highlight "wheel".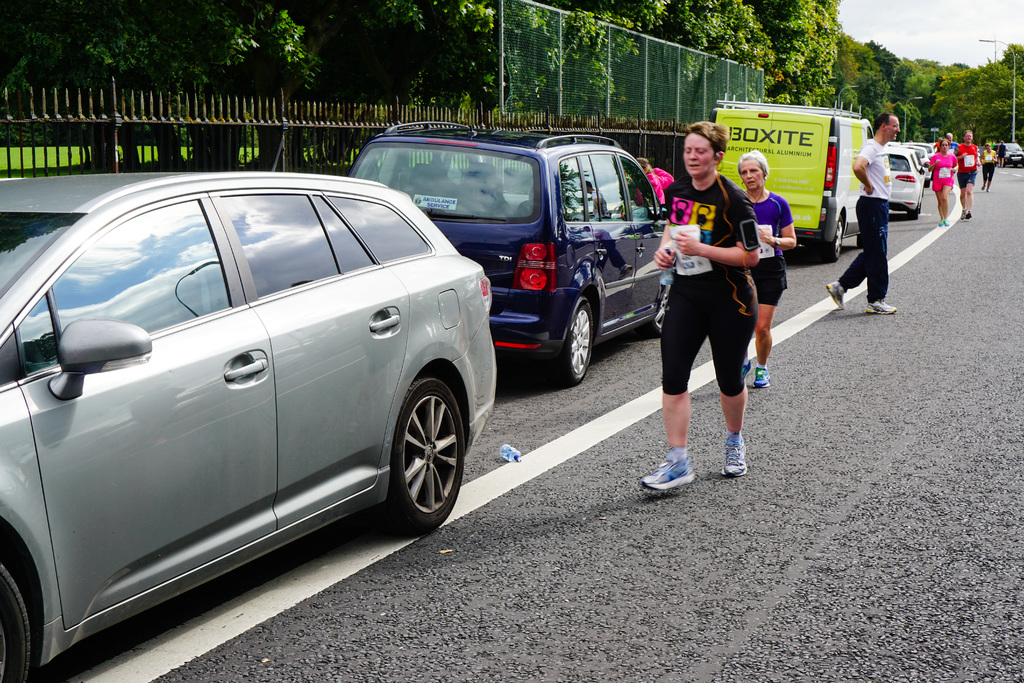
Highlighted region: 375,370,461,533.
